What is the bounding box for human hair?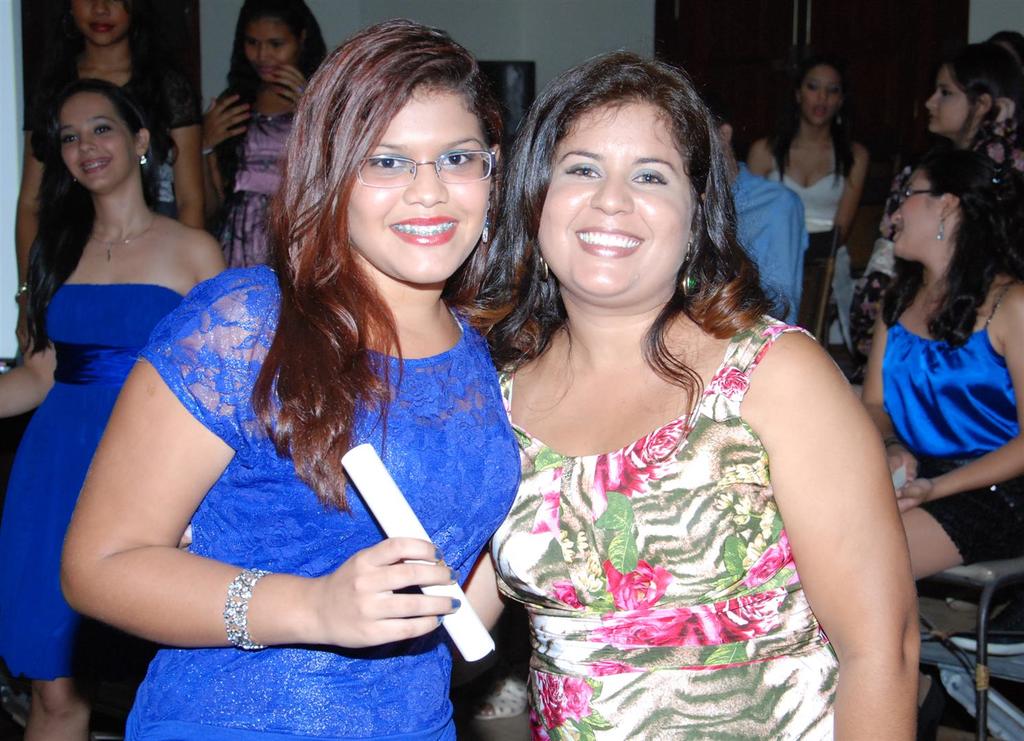
(480,48,793,458).
